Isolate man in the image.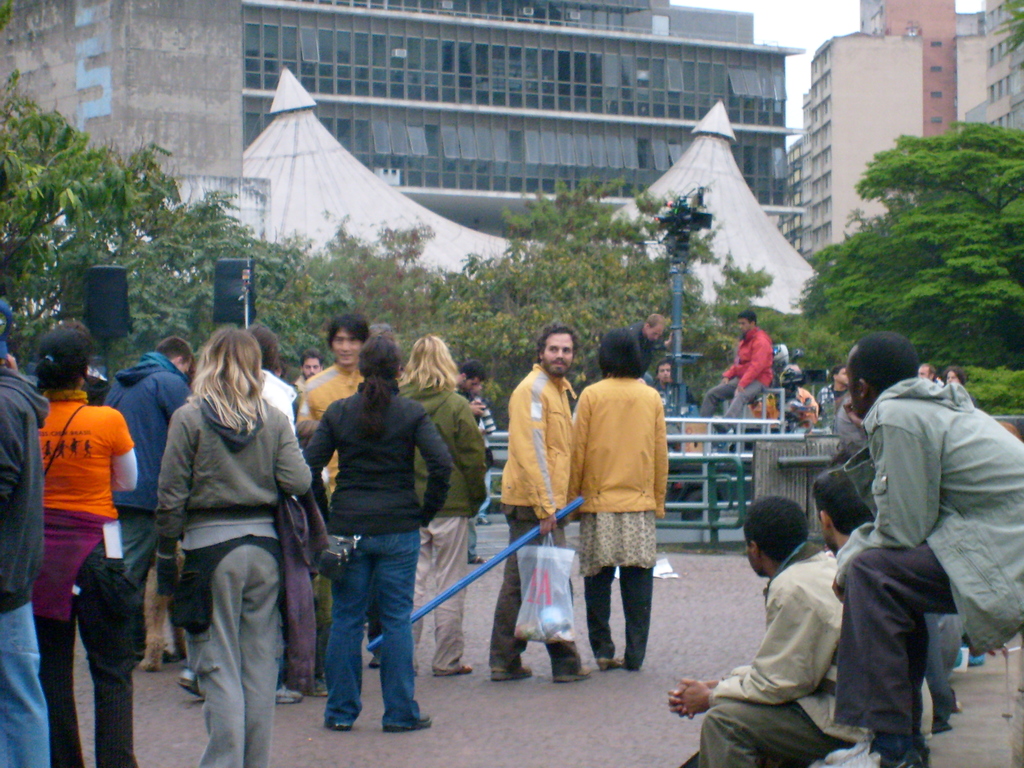
Isolated region: bbox=[698, 311, 774, 426].
